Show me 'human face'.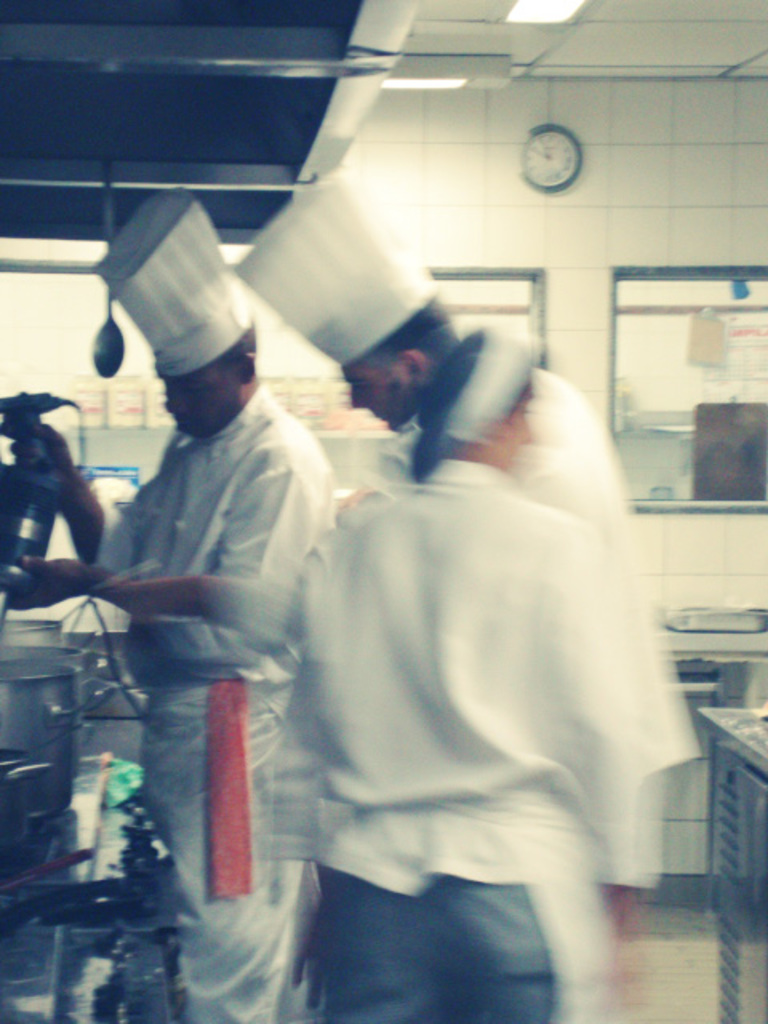
'human face' is here: box=[341, 362, 421, 434].
